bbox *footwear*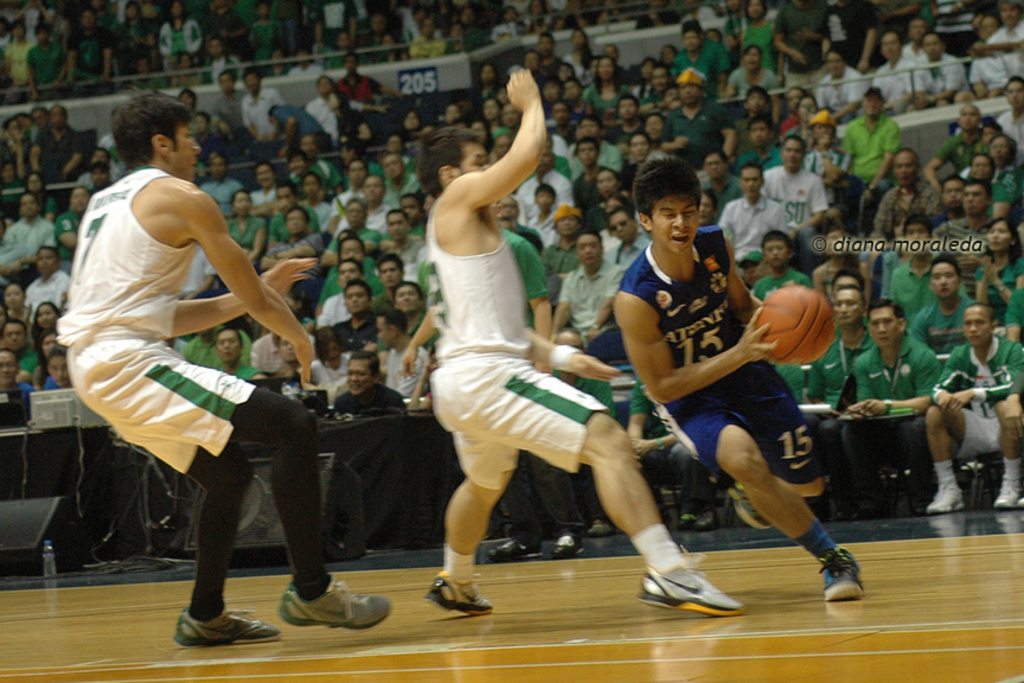
box=[673, 512, 695, 534]
